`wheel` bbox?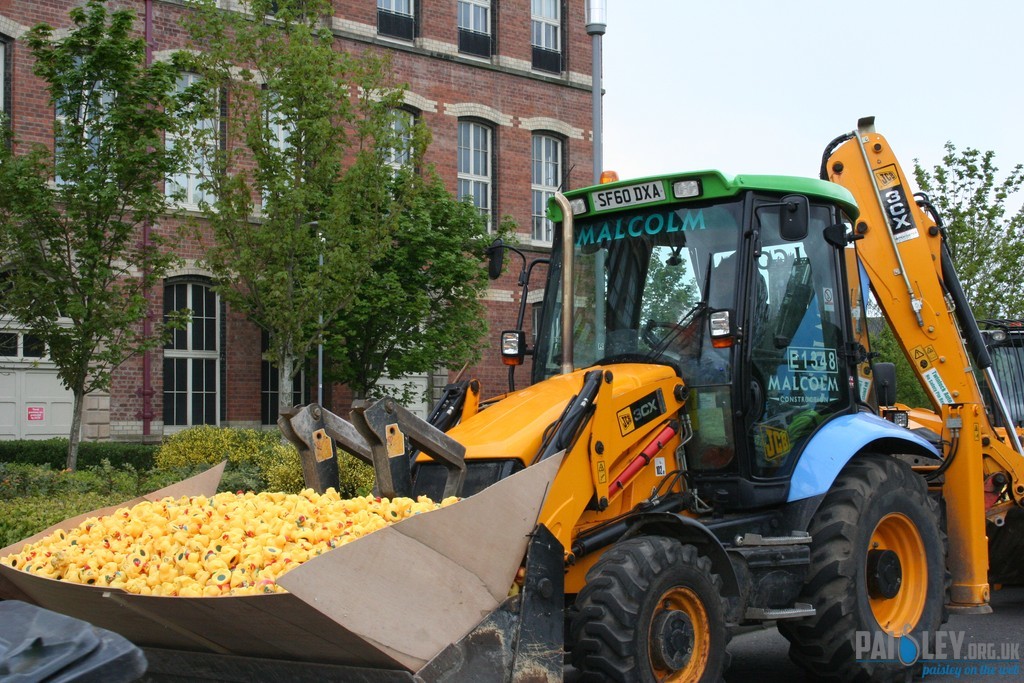
pyautogui.locateOnScreen(772, 450, 950, 682)
